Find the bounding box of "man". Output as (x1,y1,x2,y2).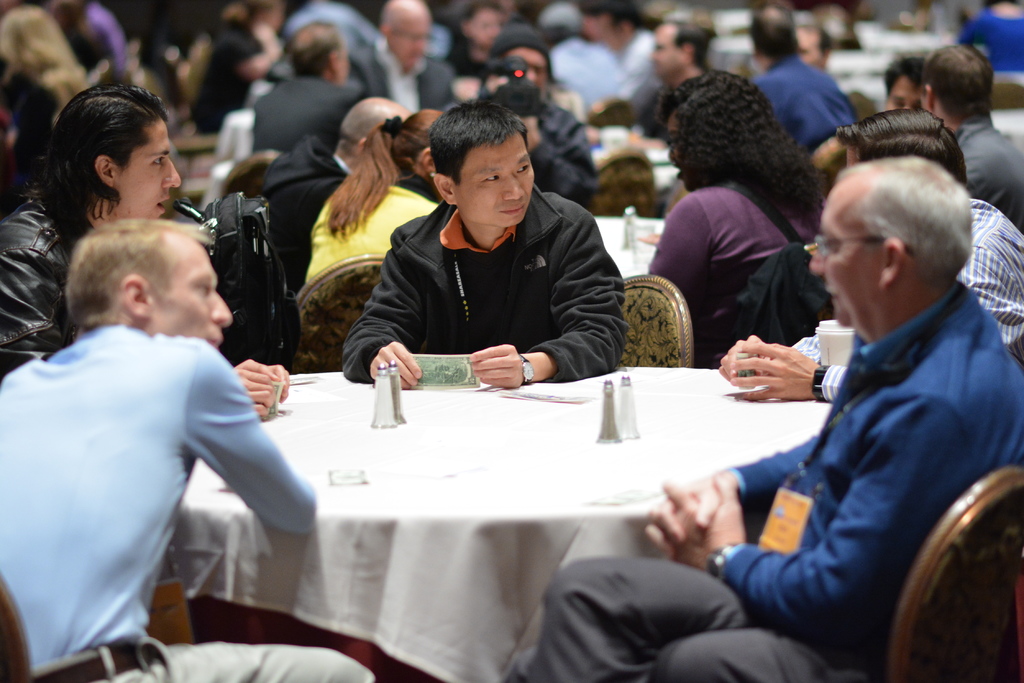
(748,0,861,150).
